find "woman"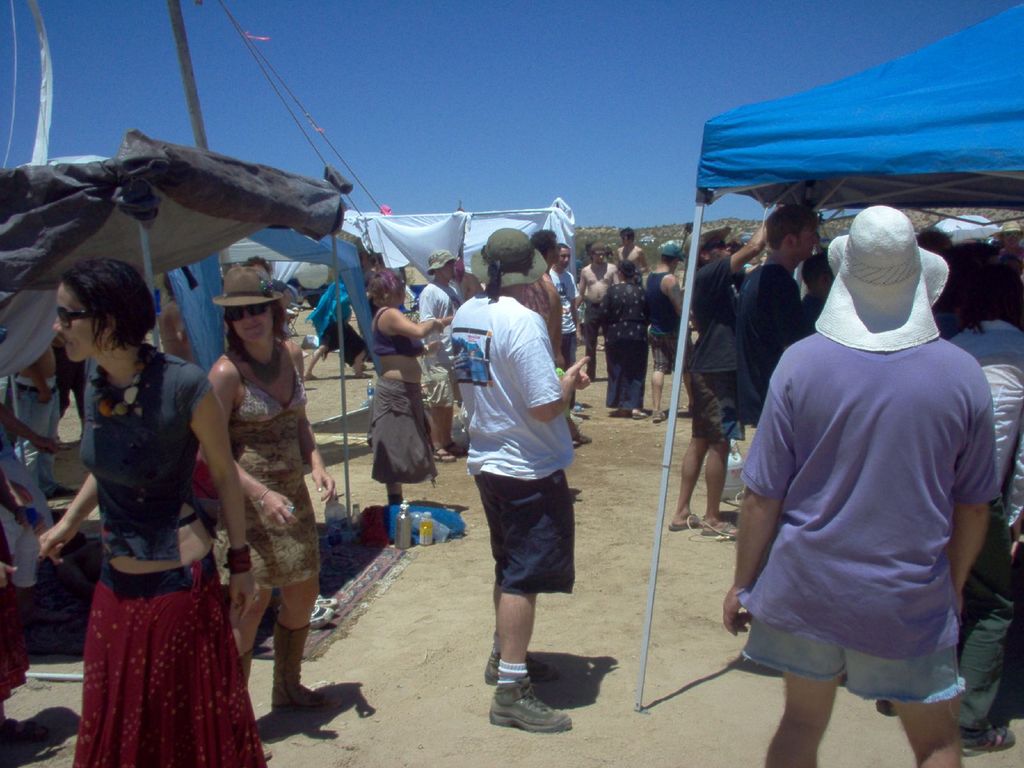
region(600, 259, 648, 417)
